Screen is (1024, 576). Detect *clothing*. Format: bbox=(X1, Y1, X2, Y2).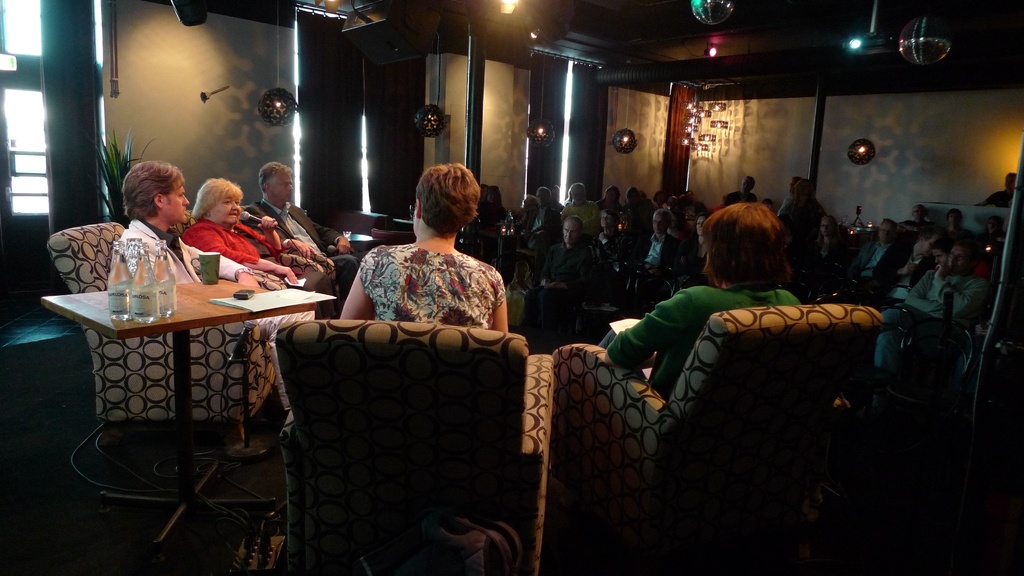
bbox=(636, 232, 673, 275).
